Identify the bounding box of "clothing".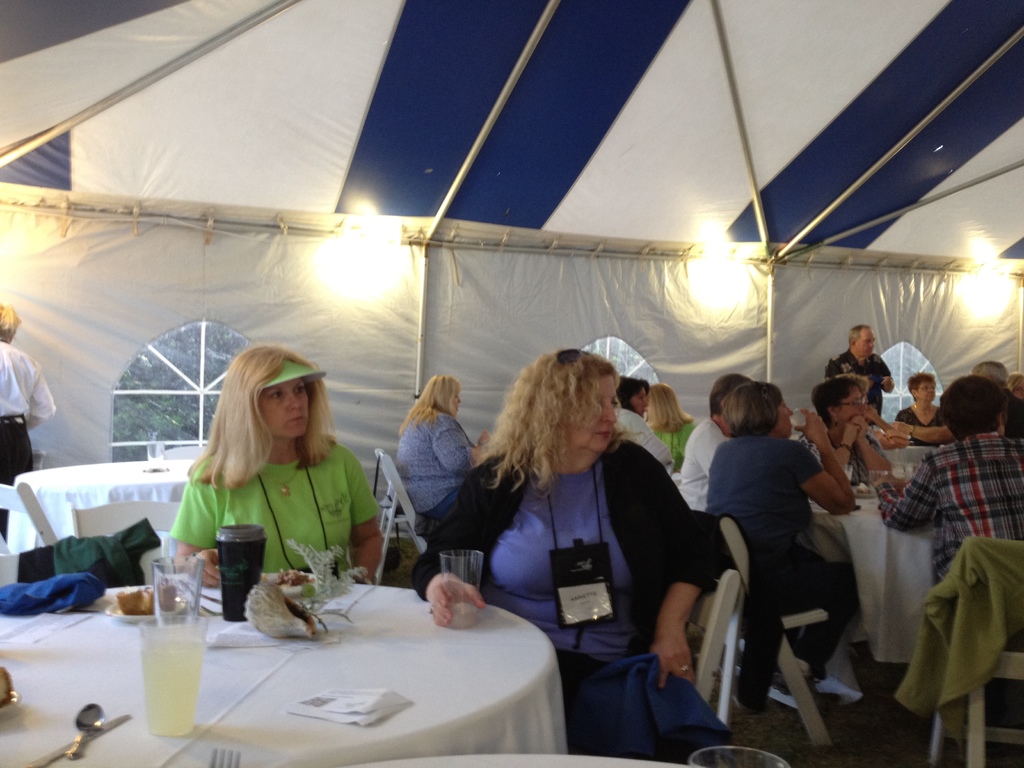
(left=0, top=419, right=36, bottom=481).
